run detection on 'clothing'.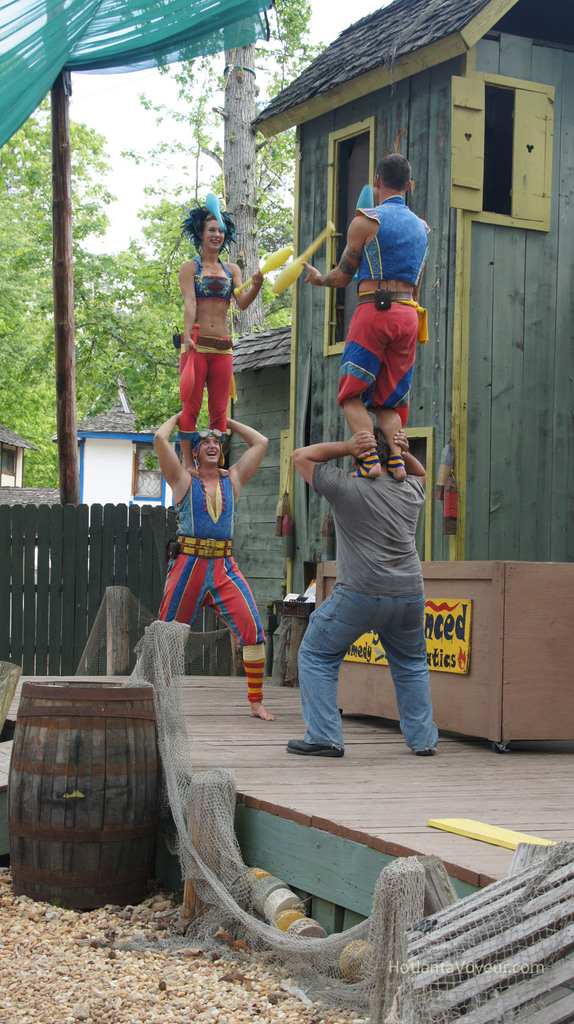
Result: bbox=(319, 200, 419, 481).
